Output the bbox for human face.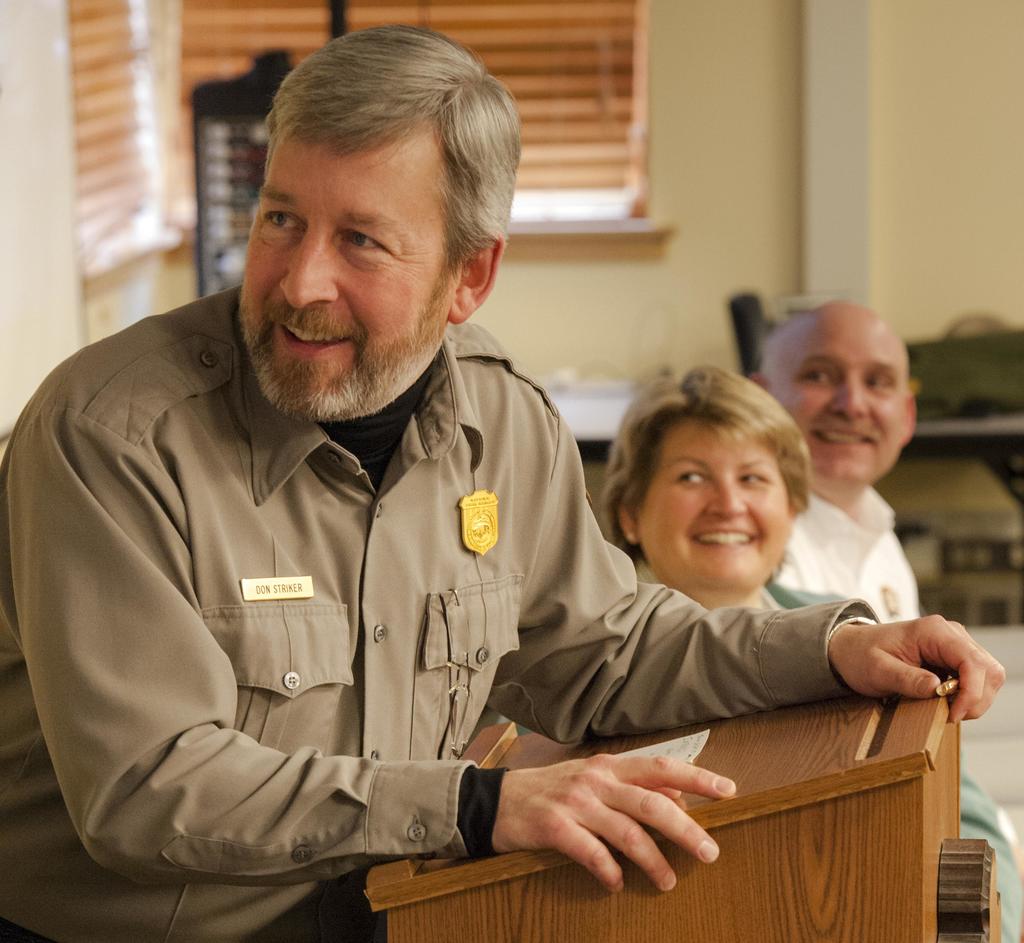
<region>769, 325, 909, 489</region>.
